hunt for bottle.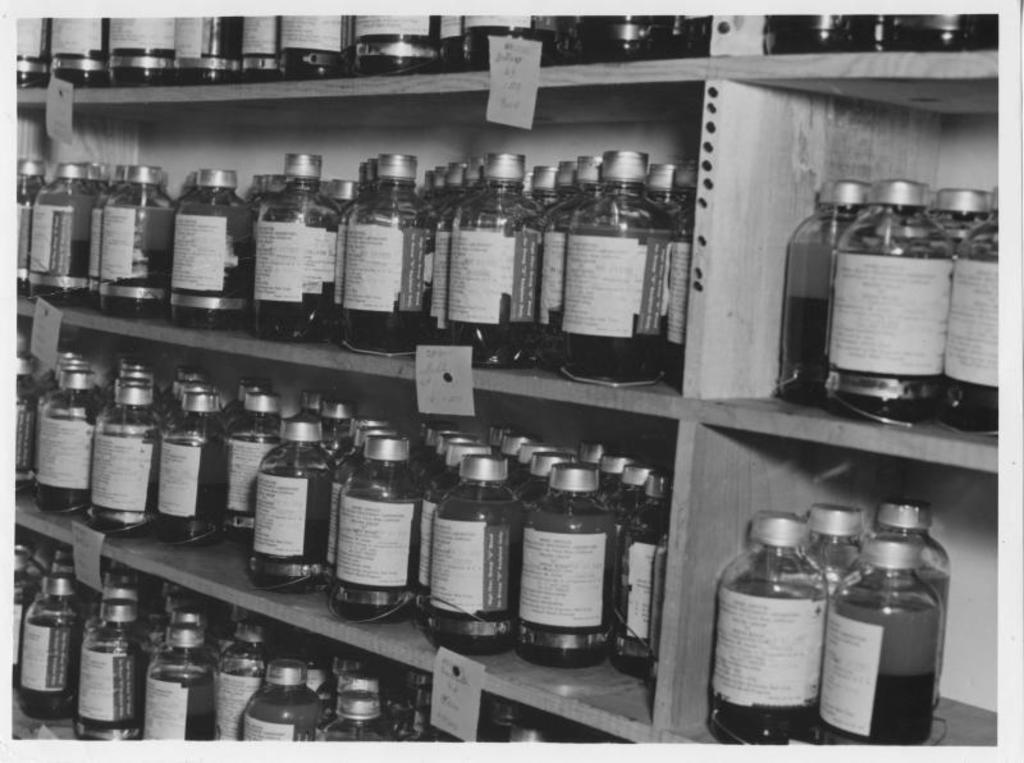
Hunted down at {"x1": 712, "y1": 504, "x2": 827, "y2": 754}.
